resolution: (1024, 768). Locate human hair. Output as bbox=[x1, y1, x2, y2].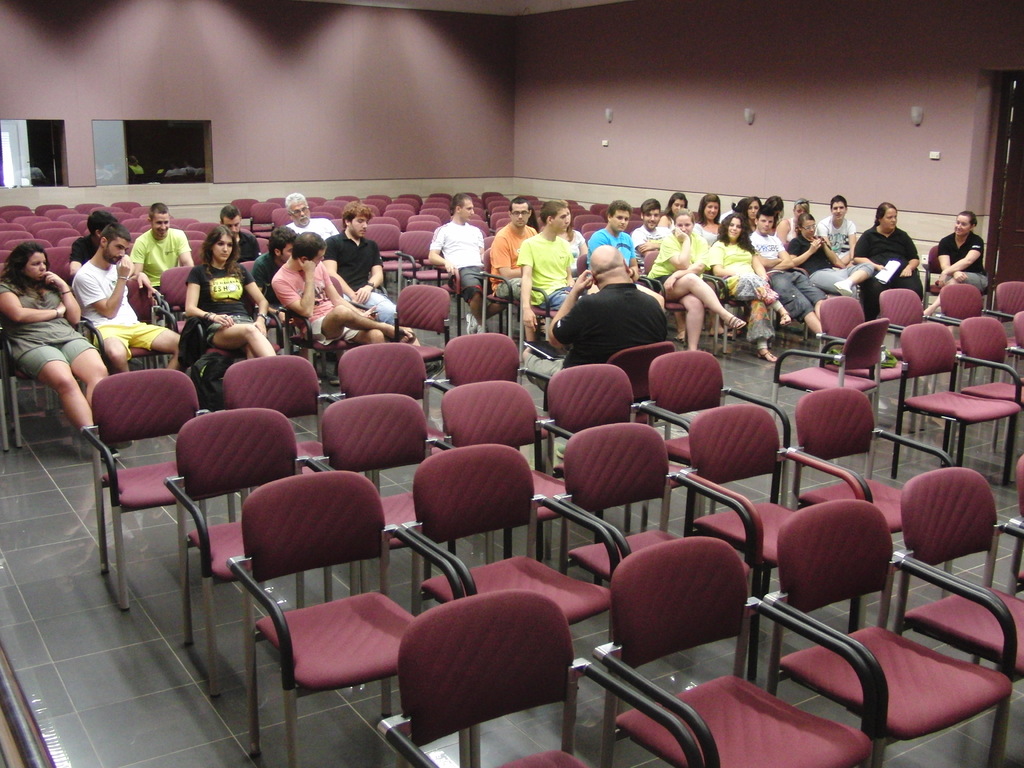
bbox=[958, 212, 979, 228].
